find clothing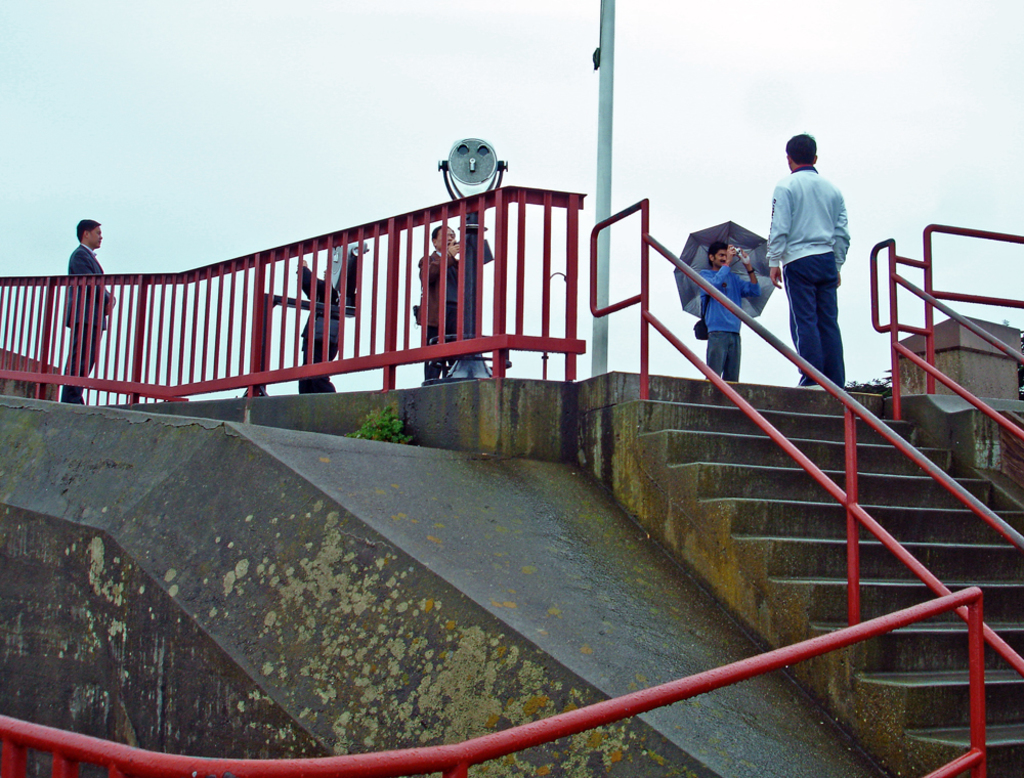
left=415, top=247, right=465, bottom=368
